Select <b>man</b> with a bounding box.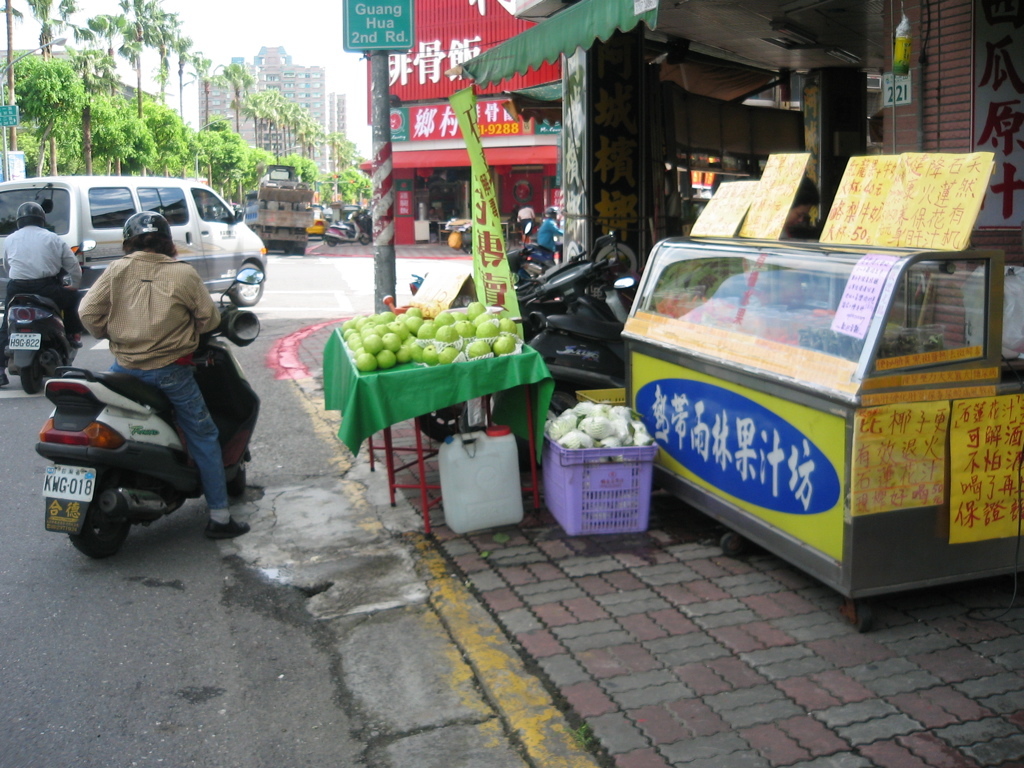
bbox=(0, 197, 81, 356).
